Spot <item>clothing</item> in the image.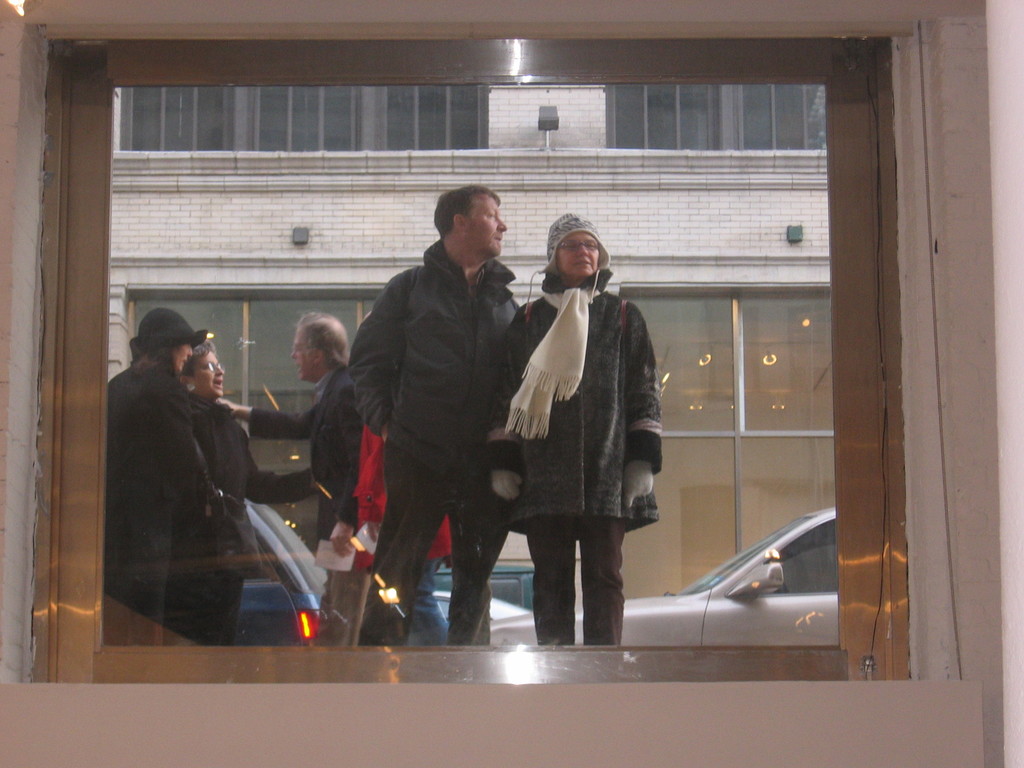
<item>clothing</item> found at rect(499, 213, 660, 598).
